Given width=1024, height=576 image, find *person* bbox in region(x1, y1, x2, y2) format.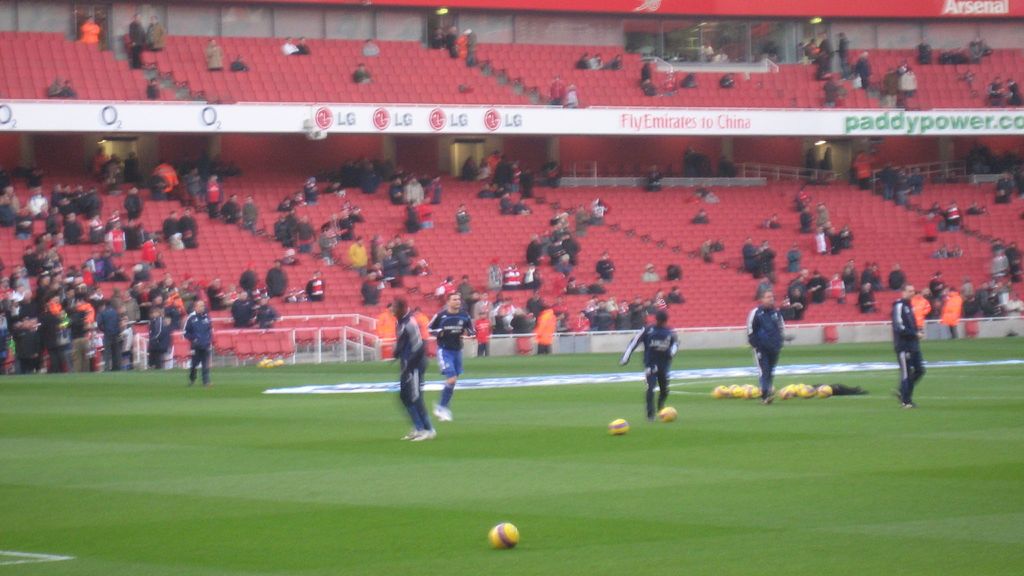
region(738, 238, 767, 275).
